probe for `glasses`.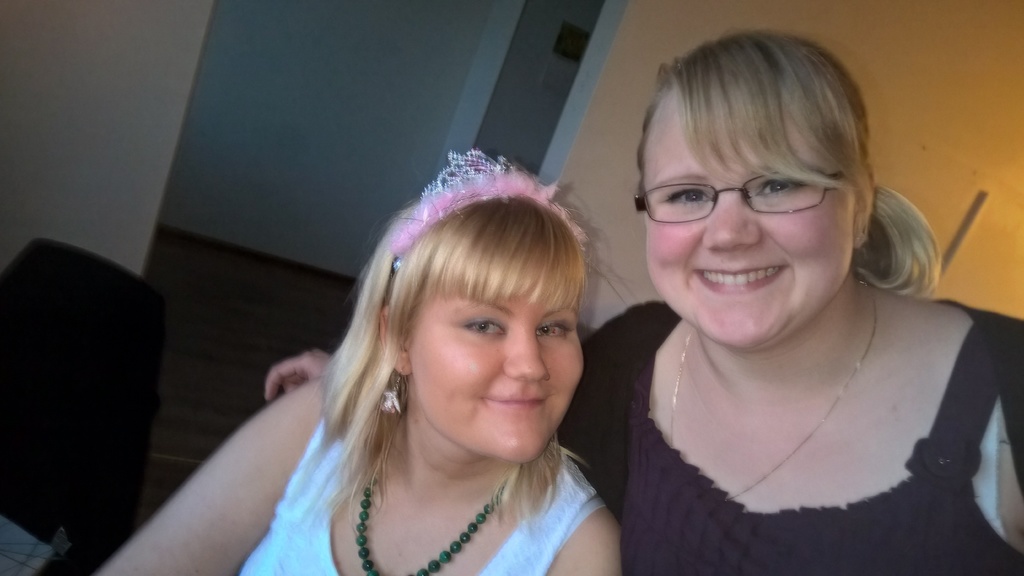
Probe result: 631:170:846:226.
